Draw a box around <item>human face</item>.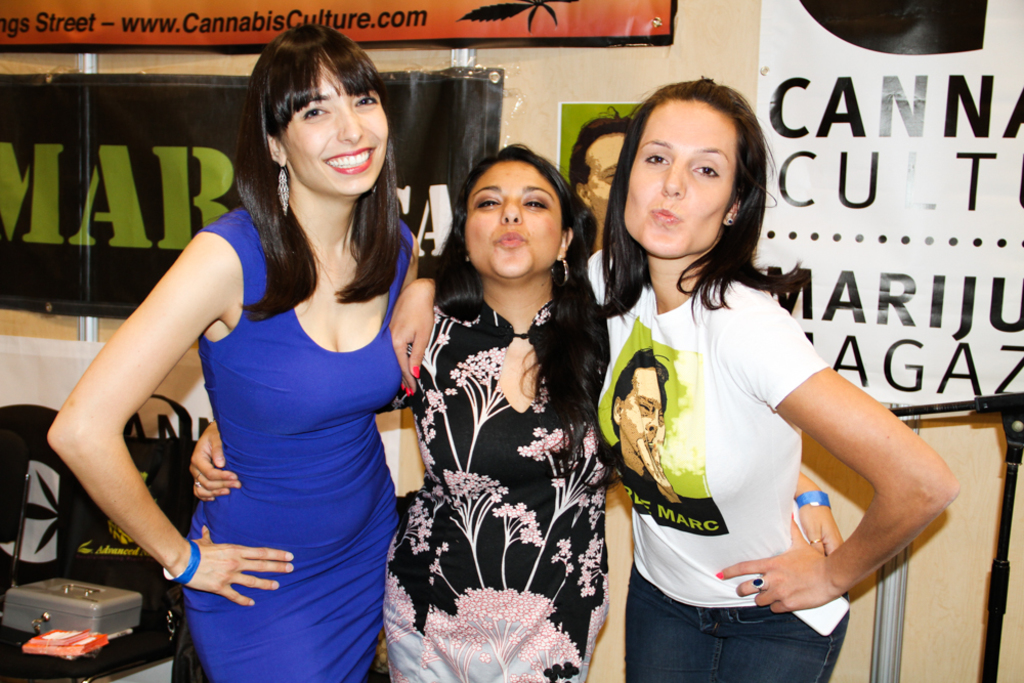
locate(283, 59, 391, 193).
